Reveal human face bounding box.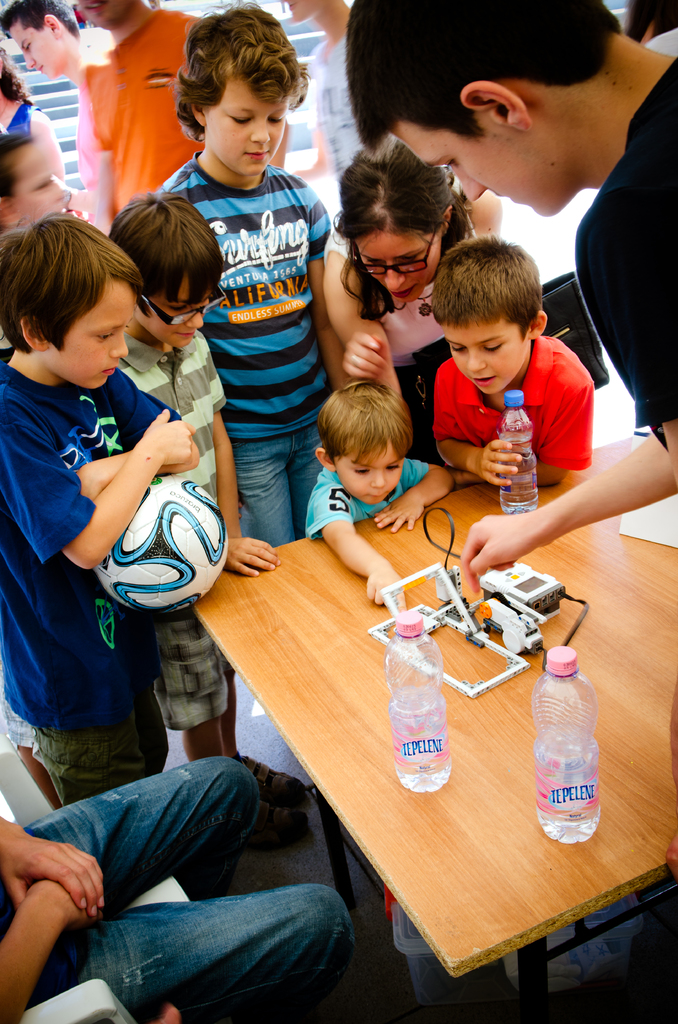
Revealed: detection(146, 280, 209, 350).
